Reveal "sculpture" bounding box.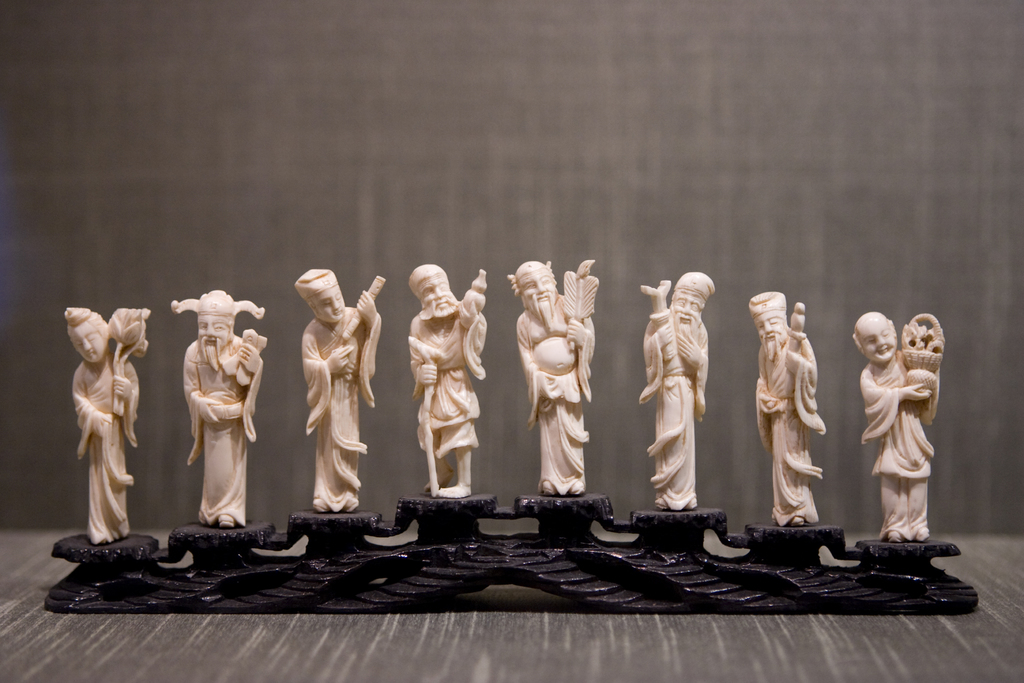
Revealed: Rect(849, 308, 950, 541).
